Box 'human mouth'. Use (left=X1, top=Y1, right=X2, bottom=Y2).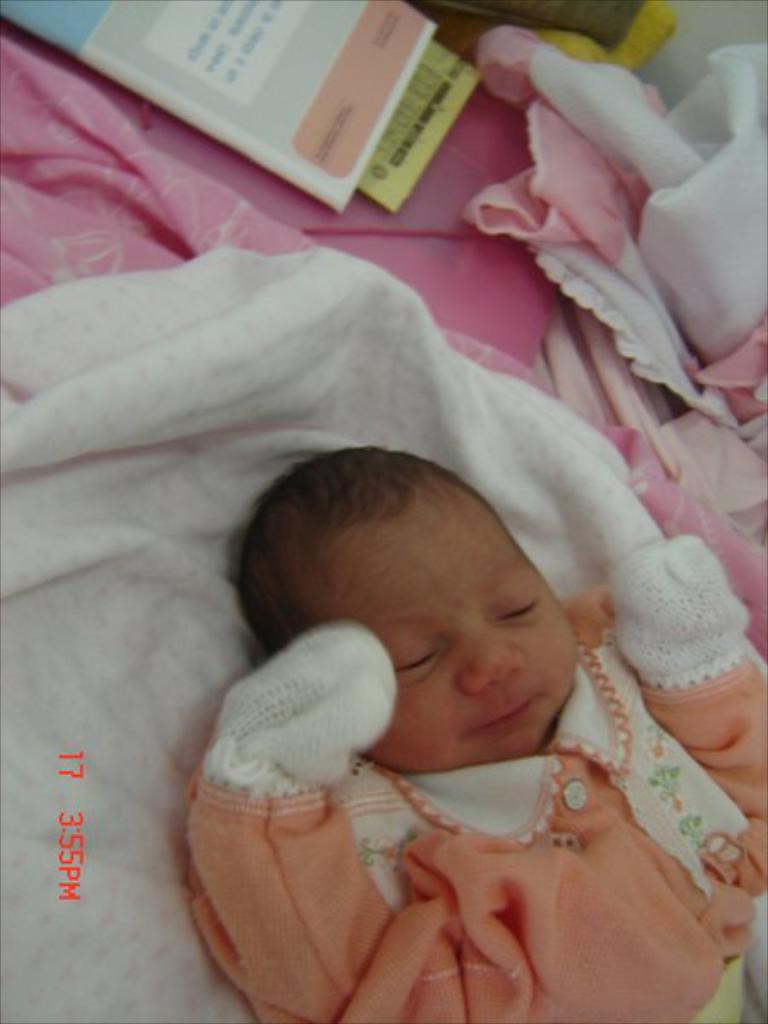
(left=476, top=693, right=539, bottom=729).
